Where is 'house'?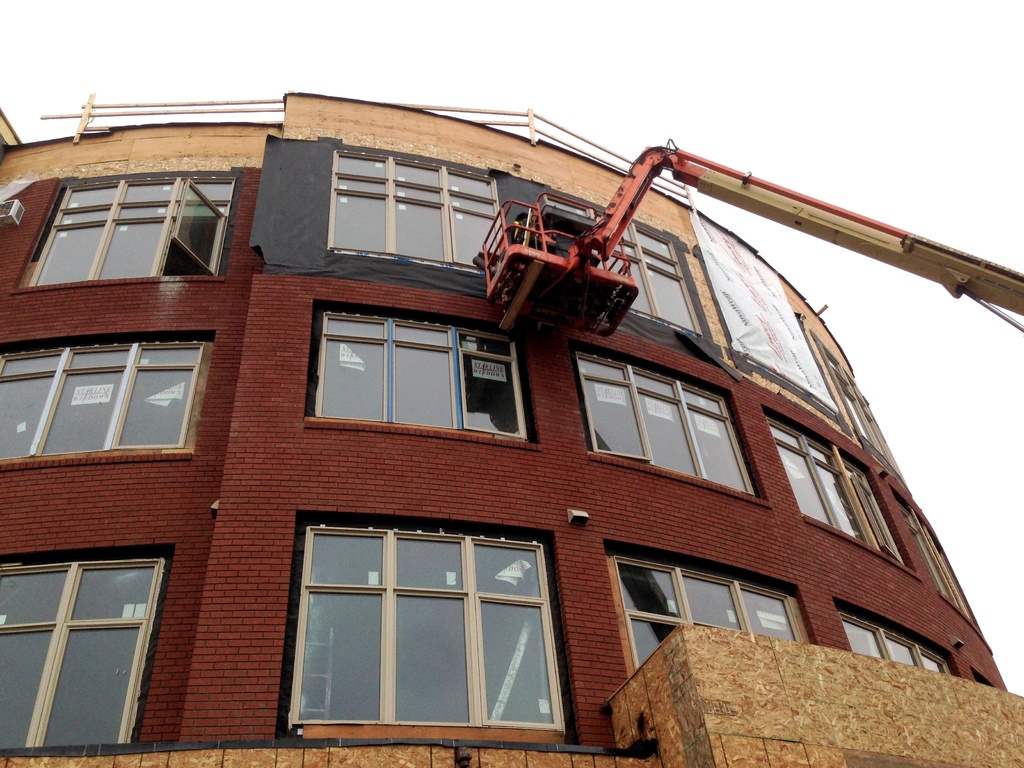
box(0, 88, 1011, 767).
